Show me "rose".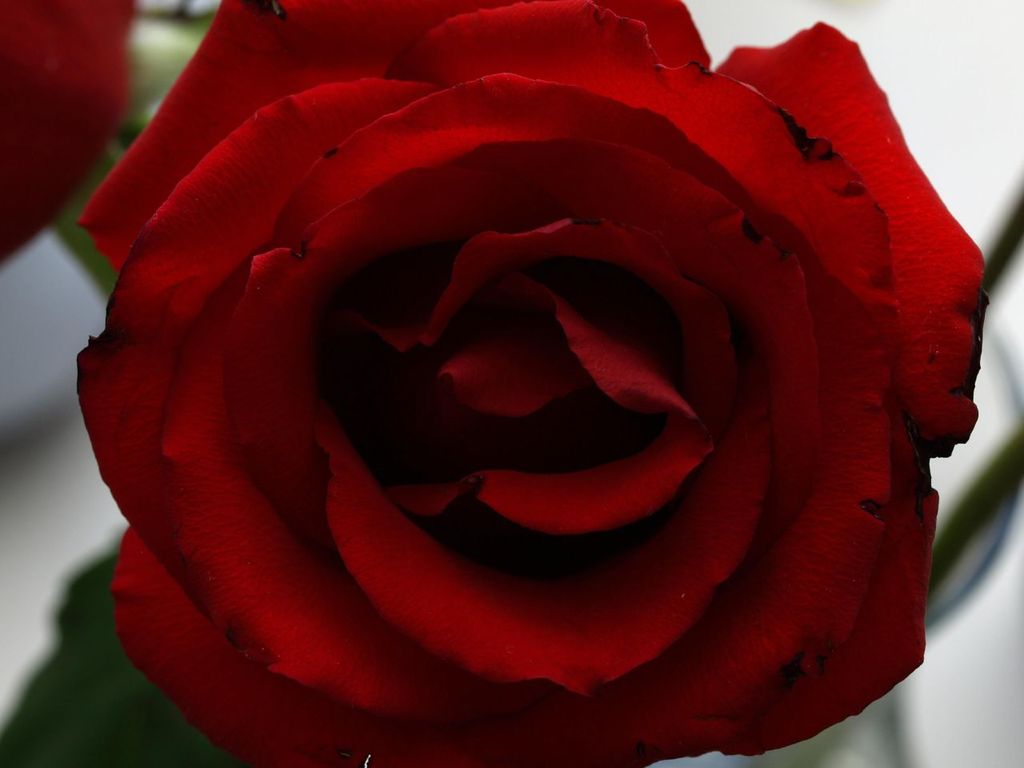
"rose" is here: [left=0, top=0, right=150, bottom=268].
